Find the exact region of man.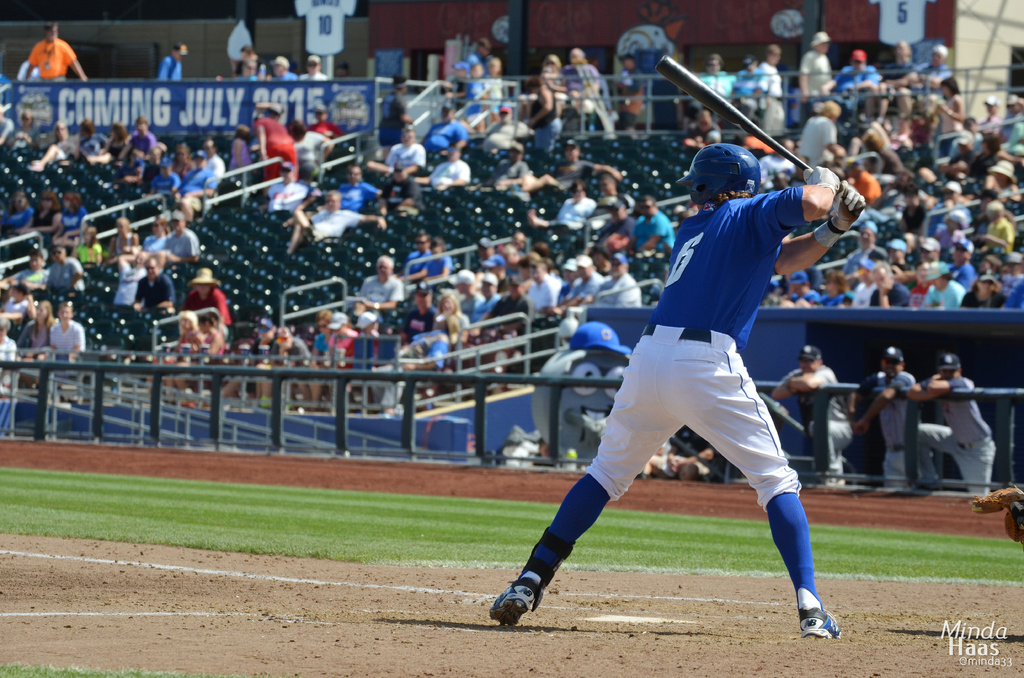
Exact region: (left=494, top=150, right=536, bottom=187).
